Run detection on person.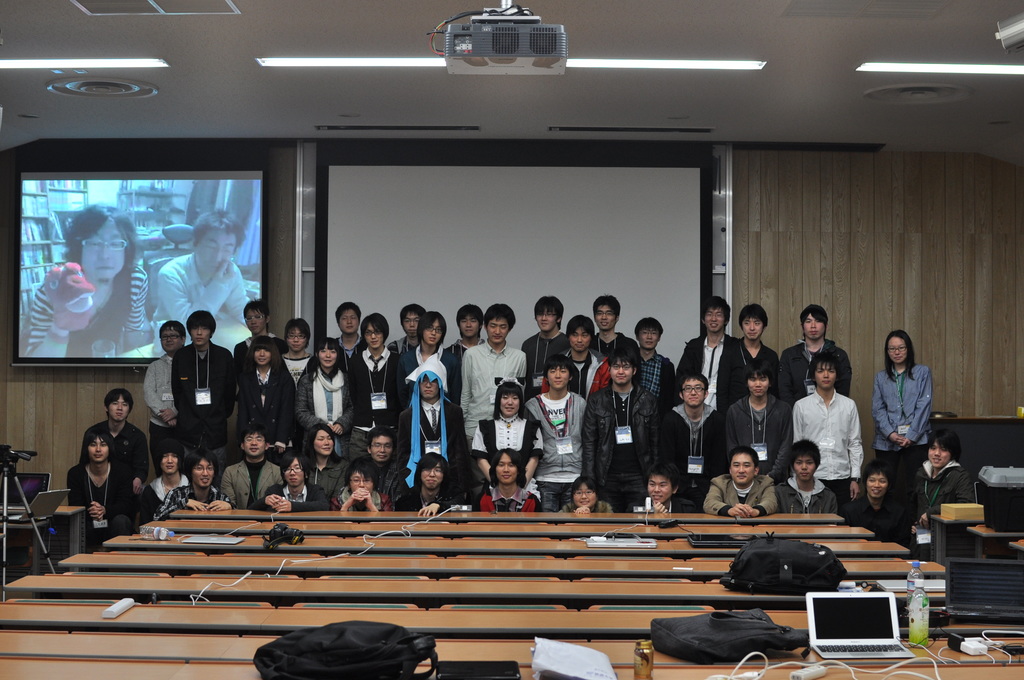
Result: bbox=(362, 437, 396, 473).
